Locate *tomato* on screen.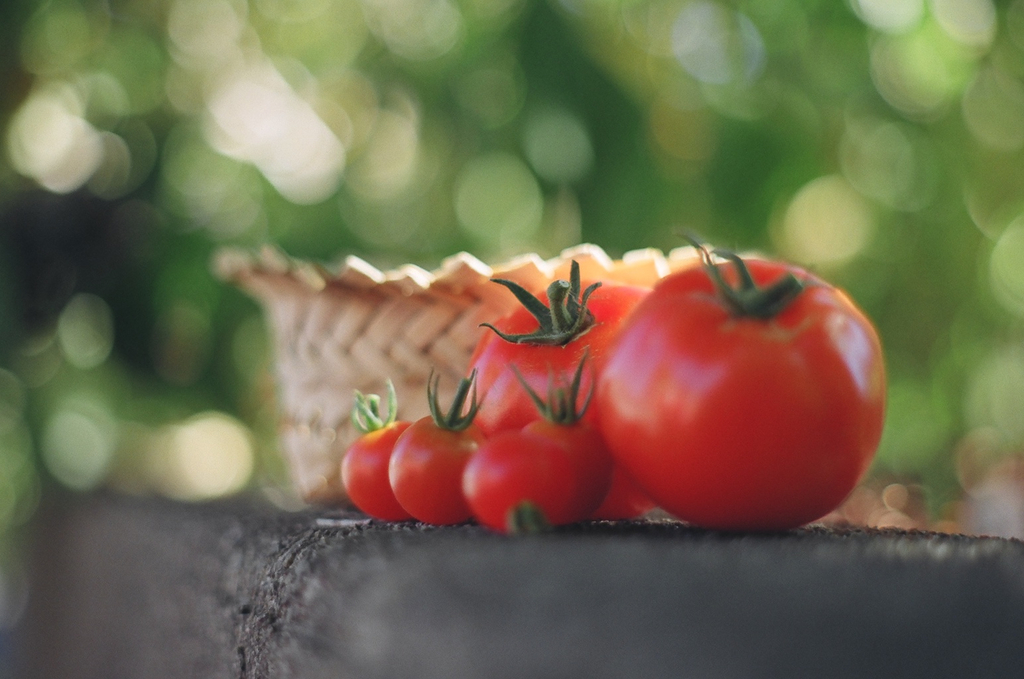
On screen at <bbox>345, 375, 416, 523</bbox>.
